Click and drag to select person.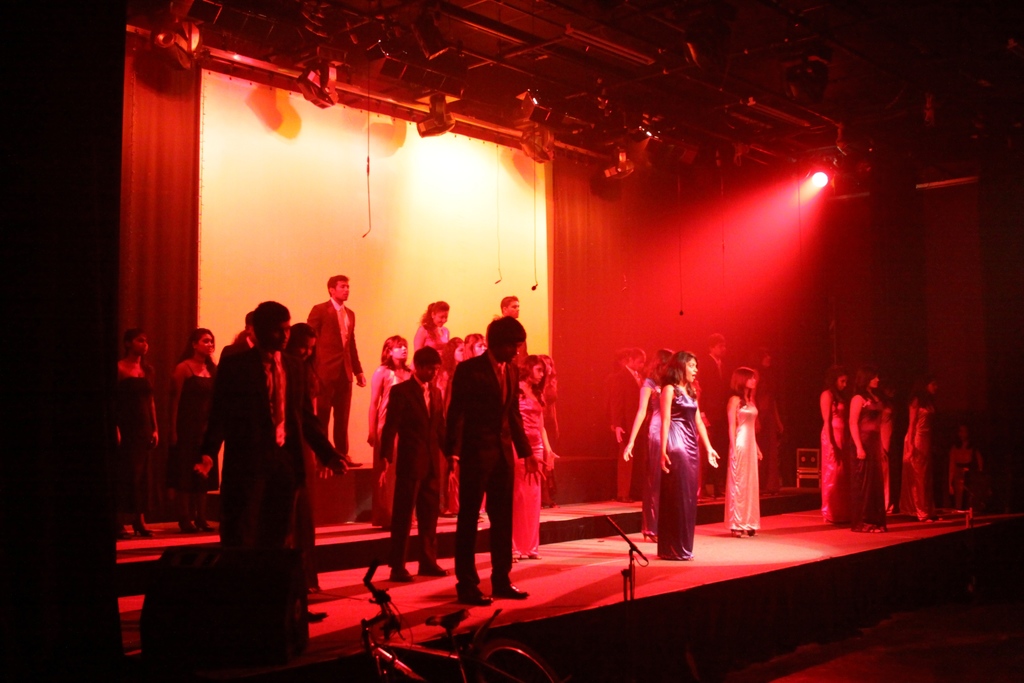
Selection: 750:354:788:500.
